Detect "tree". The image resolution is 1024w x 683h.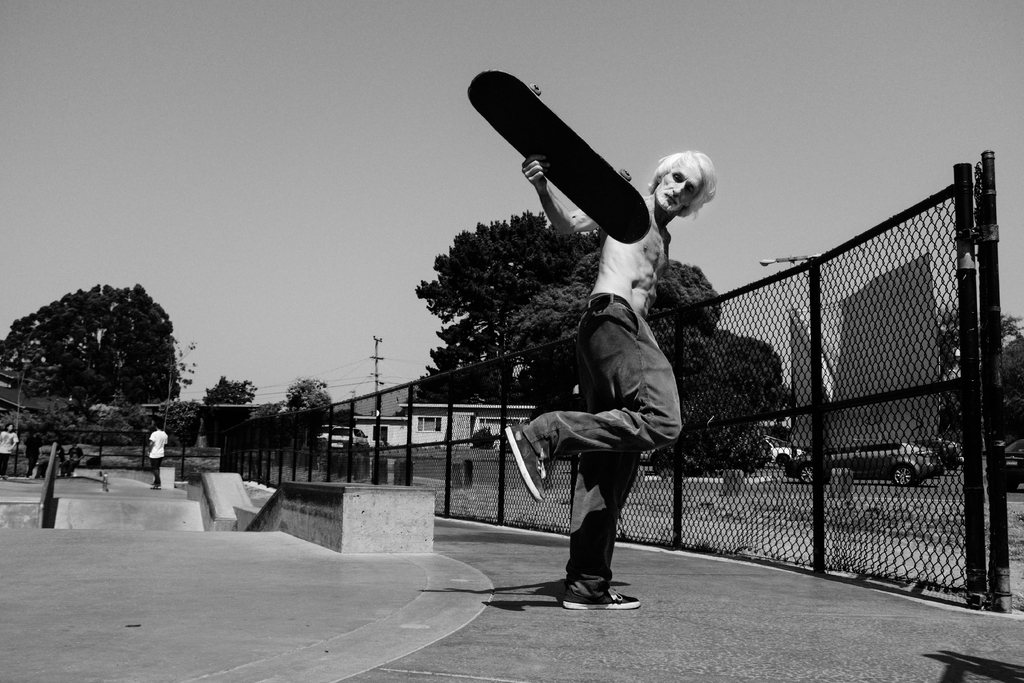
<bbox>200, 366, 254, 407</bbox>.
